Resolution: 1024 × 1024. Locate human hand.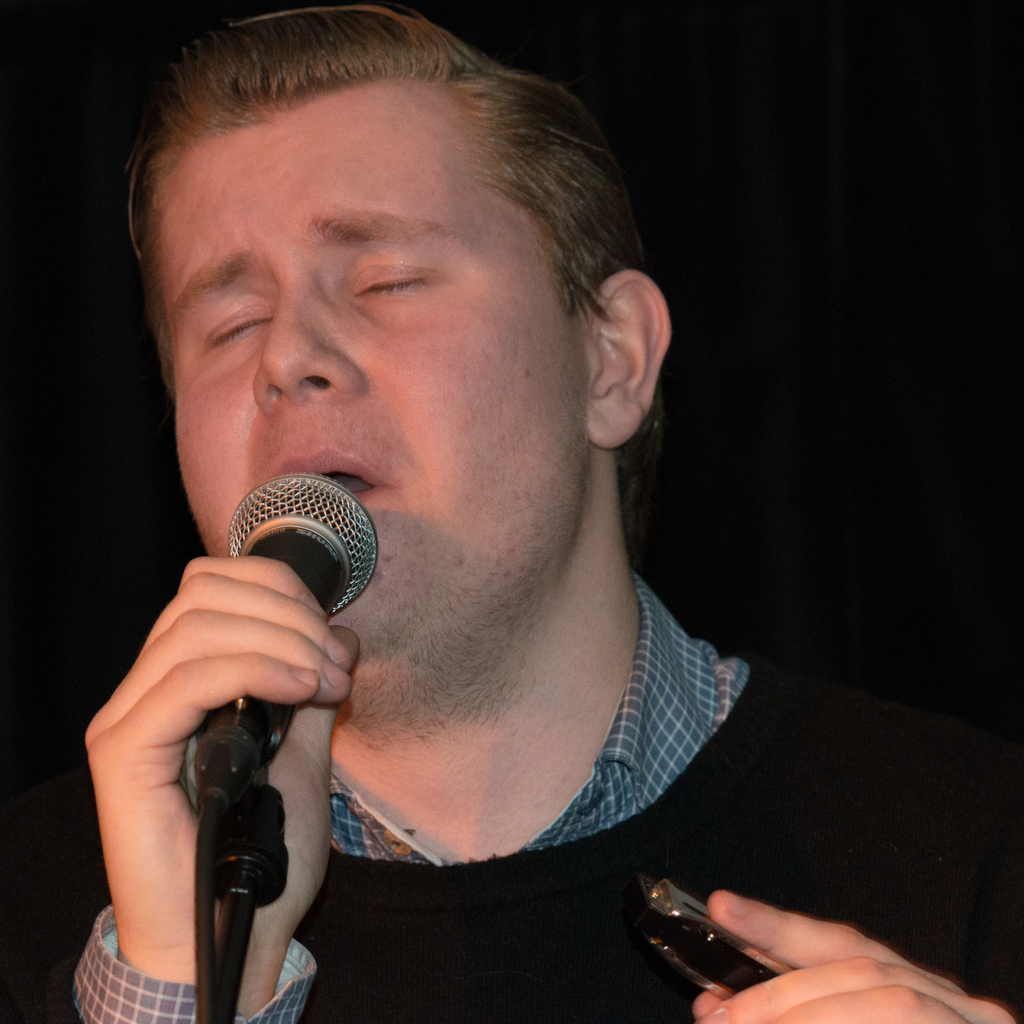
pyautogui.locateOnScreen(610, 883, 1001, 1023).
